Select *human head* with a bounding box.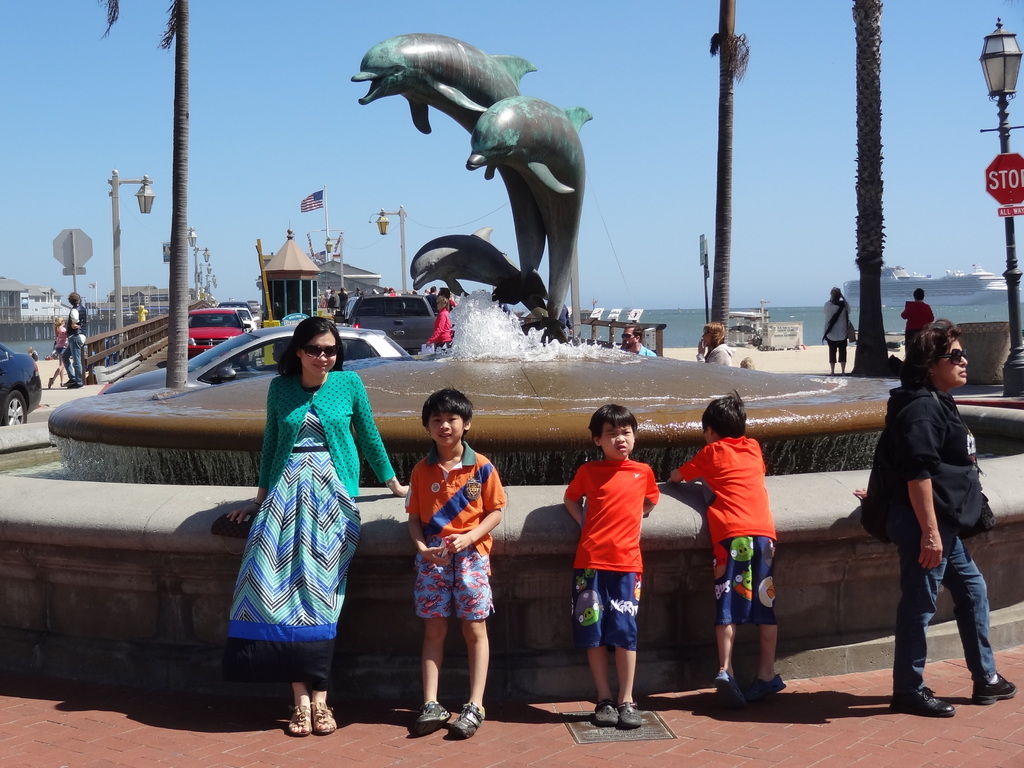
<region>621, 323, 644, 349</region>.
